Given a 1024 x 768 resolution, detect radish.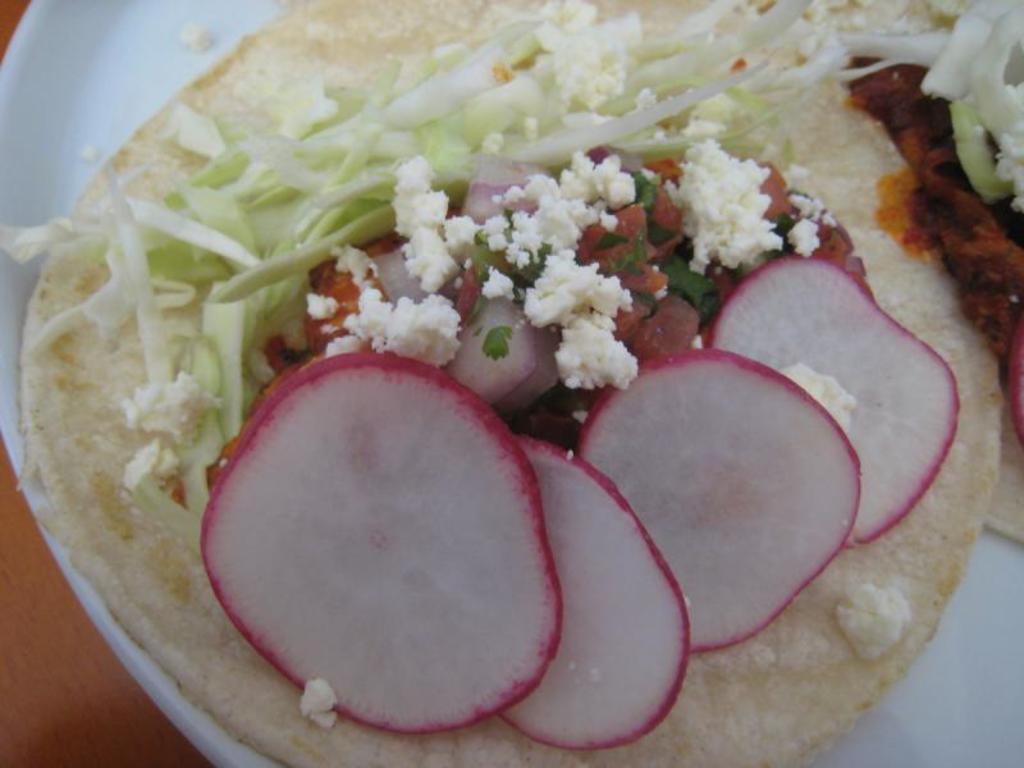
(570,355,864,657).
